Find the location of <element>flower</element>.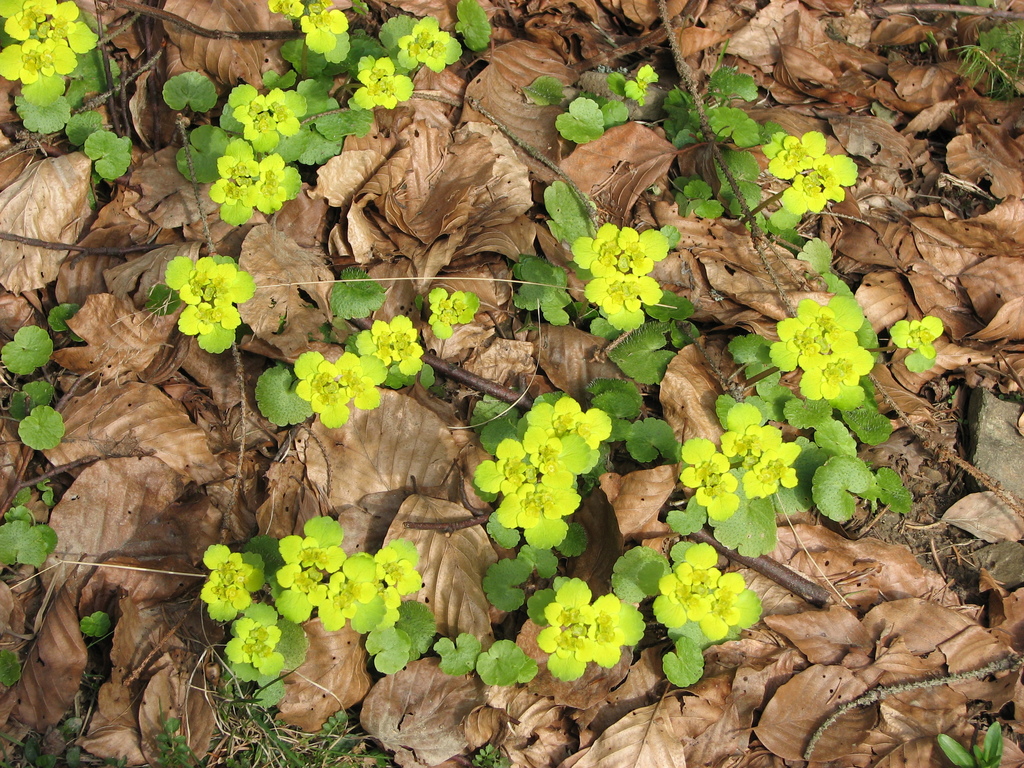
Location: 0,36,79,109.
